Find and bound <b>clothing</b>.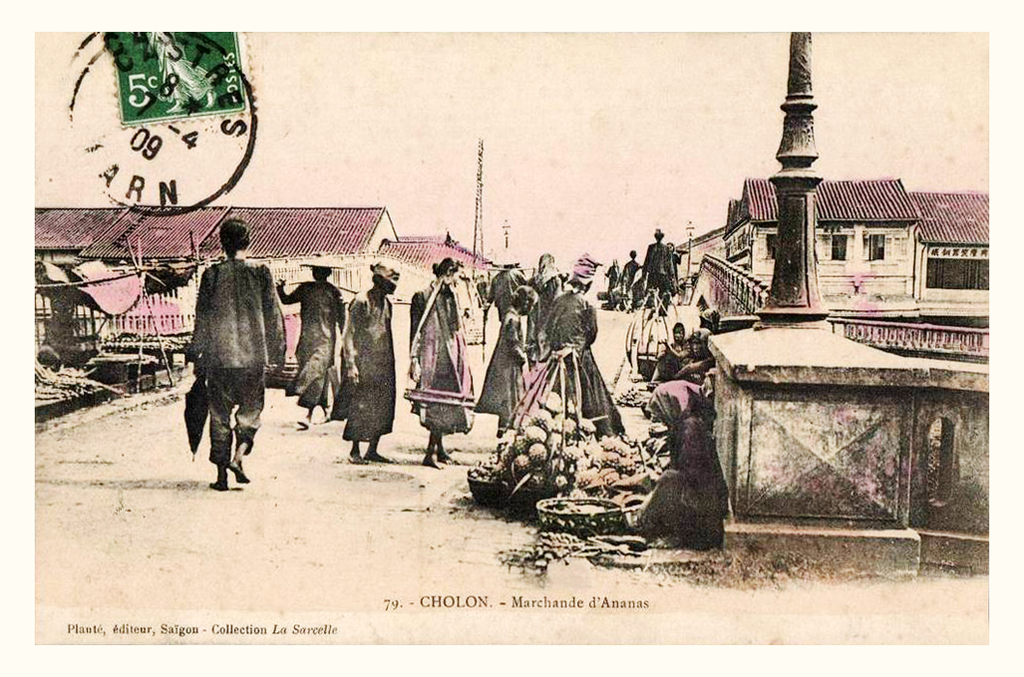
Bound: pyautogui.locateOnScreen(489, 266, 525, 322).
